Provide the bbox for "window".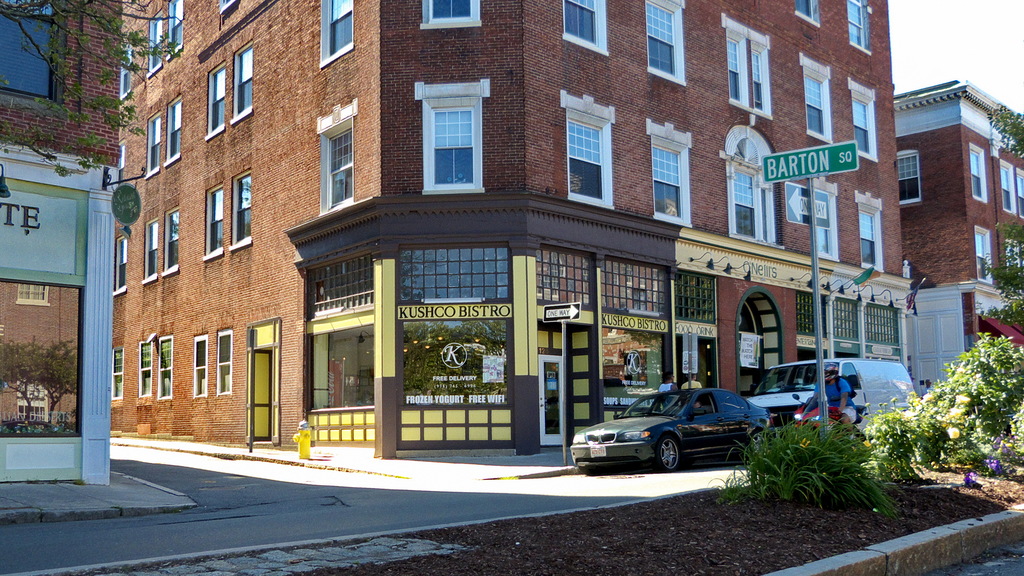
x1=211 y1=180 x2=232 y2=251.
